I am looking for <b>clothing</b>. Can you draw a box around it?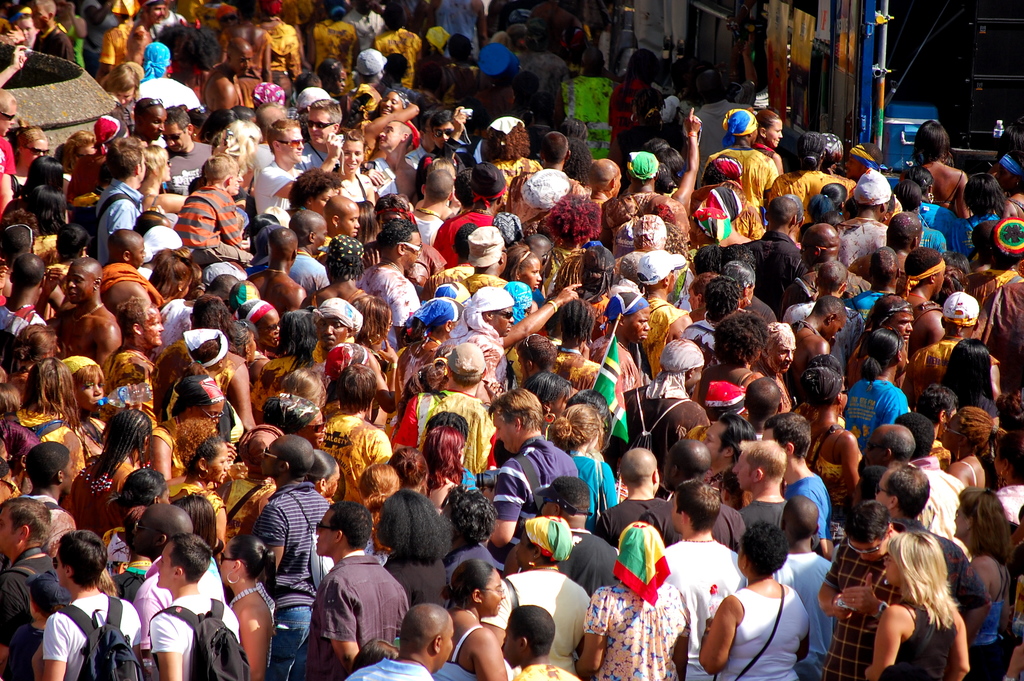
Sure, the bounding box is bbox=(659, 534, 748, 680).
